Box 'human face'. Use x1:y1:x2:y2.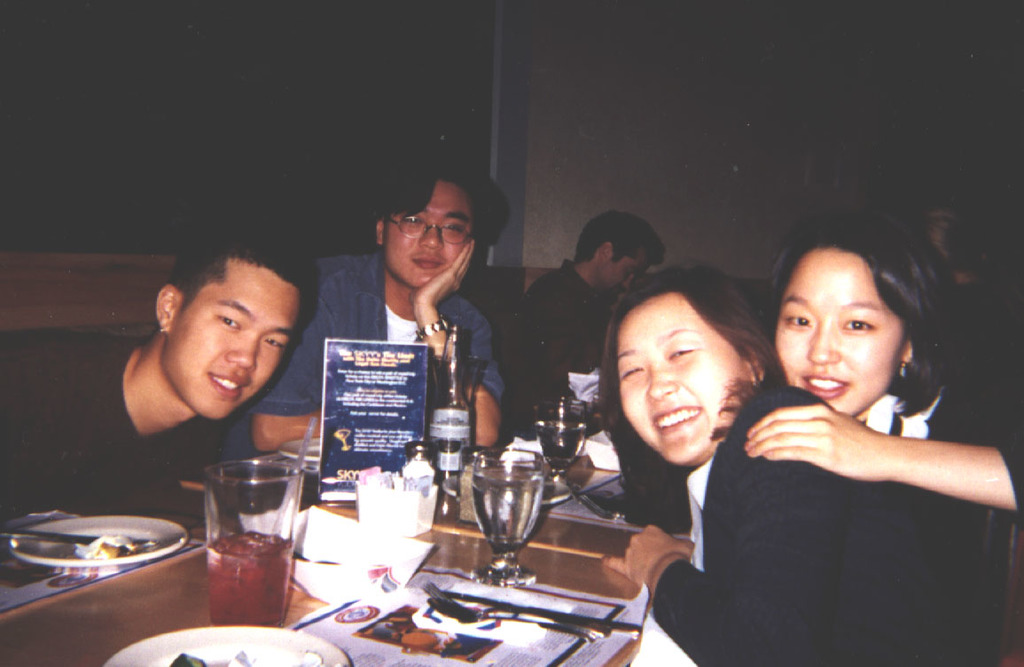
598:244:657:296.
